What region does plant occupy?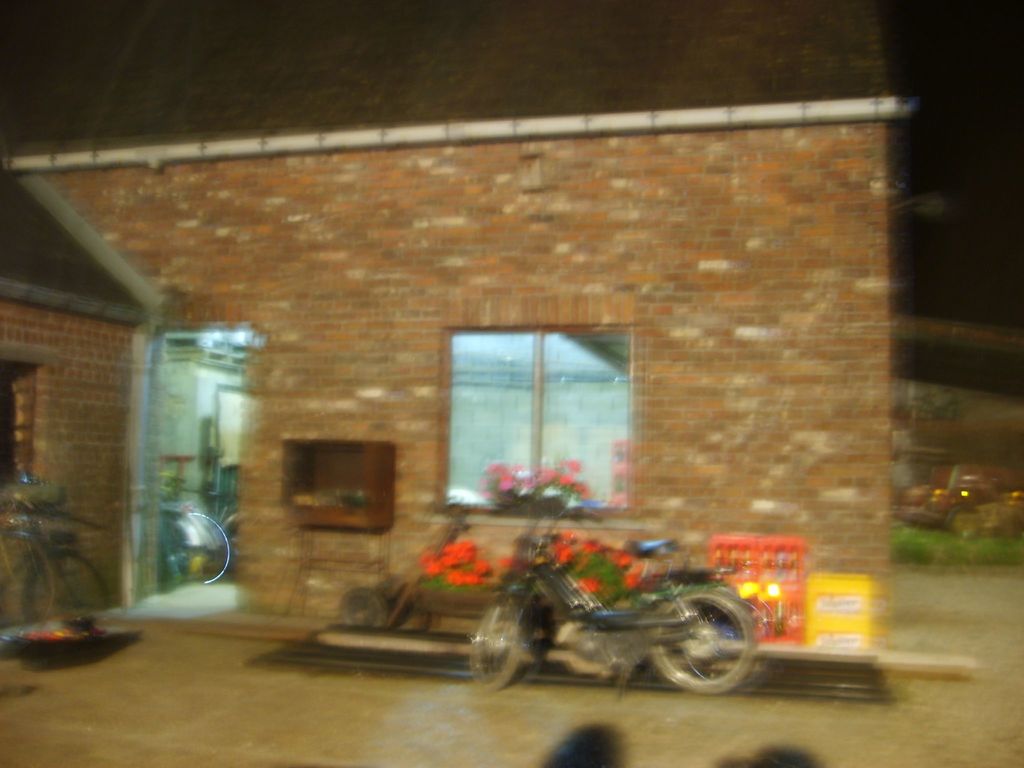
[421,543,493,590].
